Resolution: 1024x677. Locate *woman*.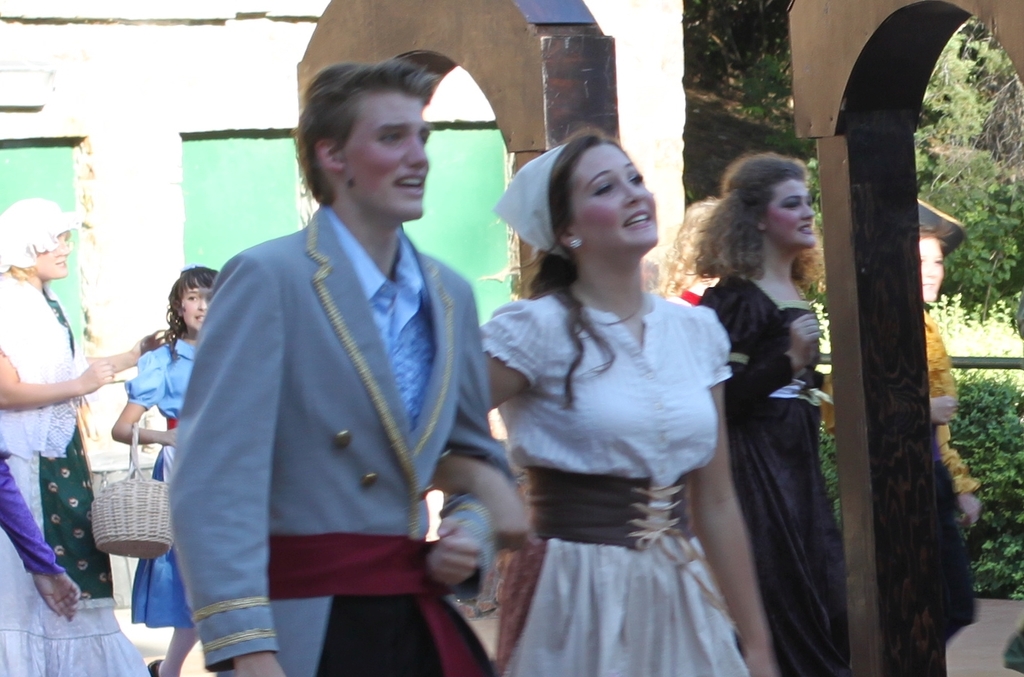
box=[684, 147, 855, 676].
